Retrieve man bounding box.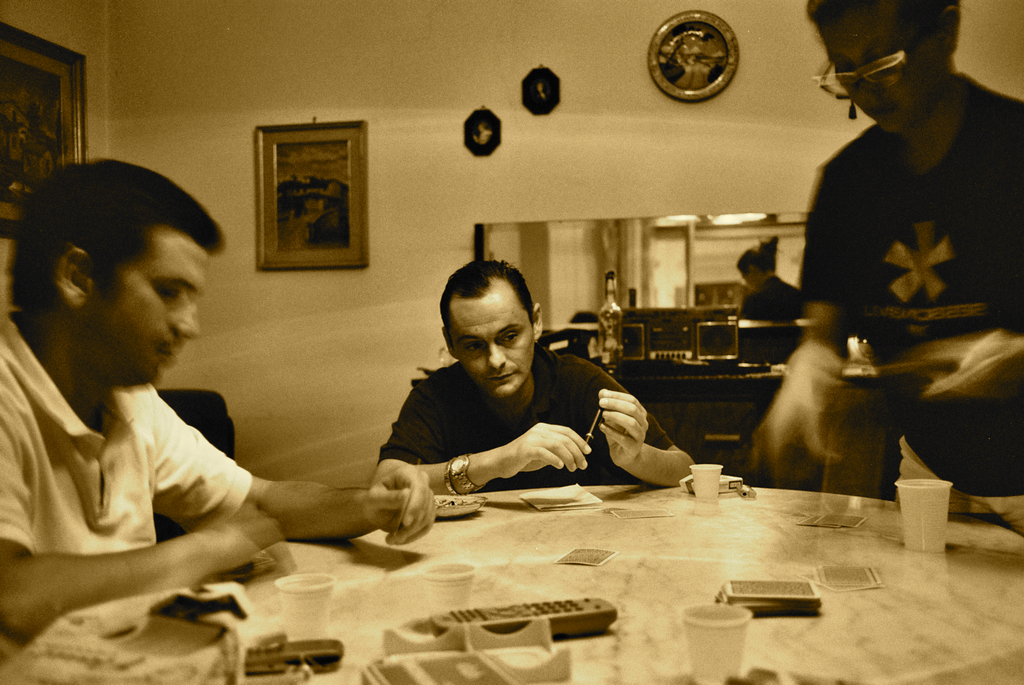
Bounding box: {"left": 375, "top": 260, "right": 696, "bottom": 495}.
